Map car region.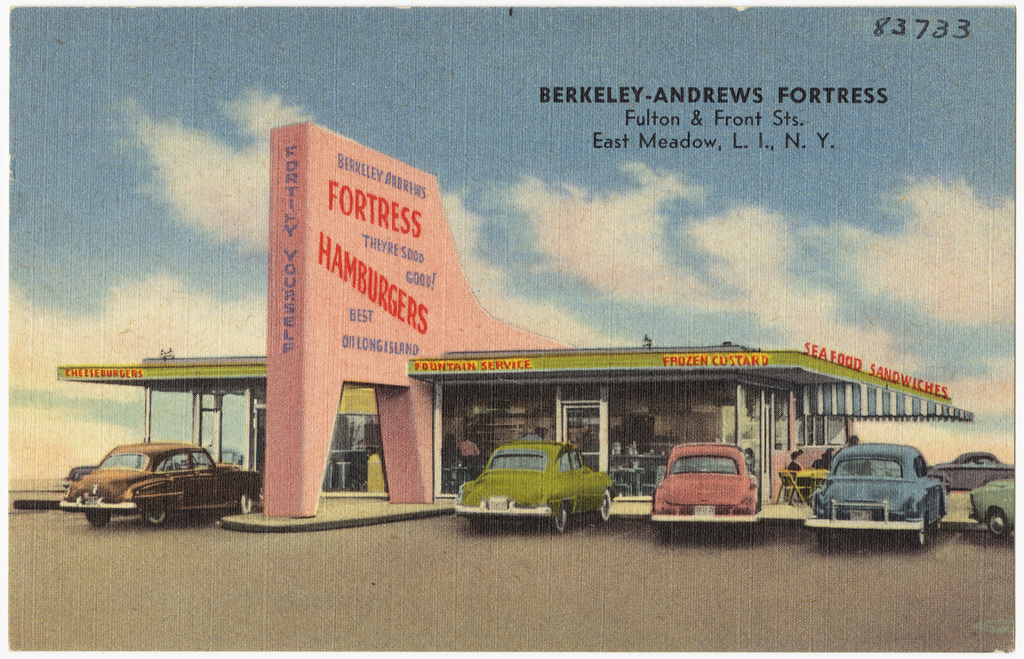
Mapped to bbox=[457, 445, 615, 532].
